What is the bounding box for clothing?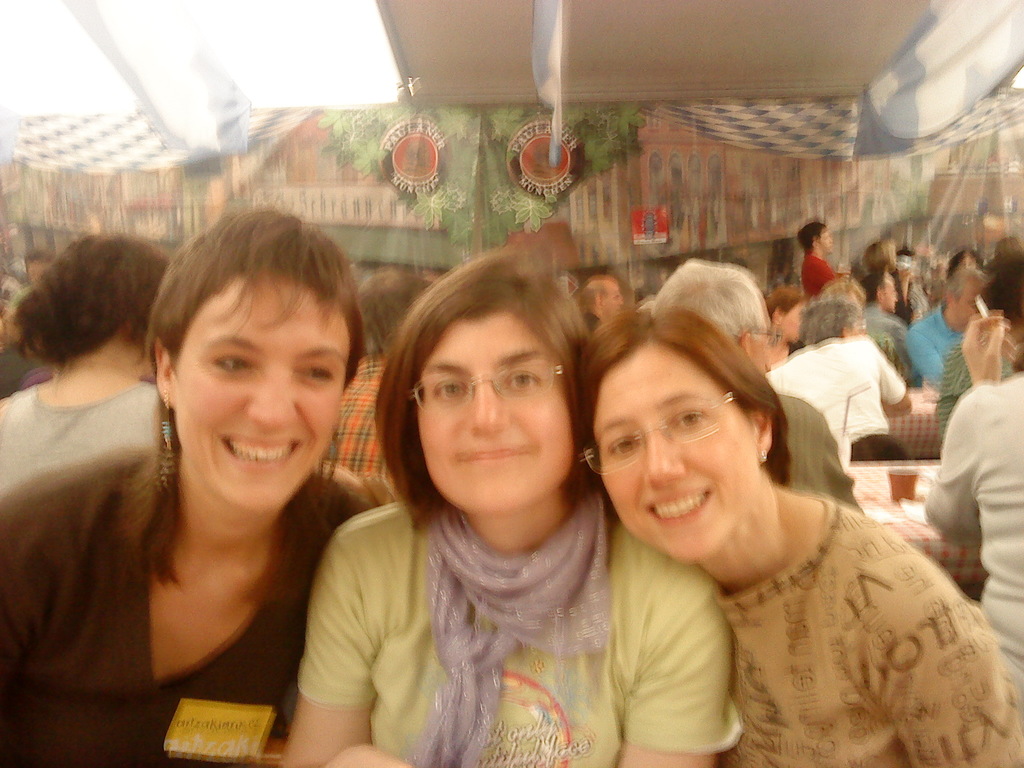
872, 291, 921, 378.
